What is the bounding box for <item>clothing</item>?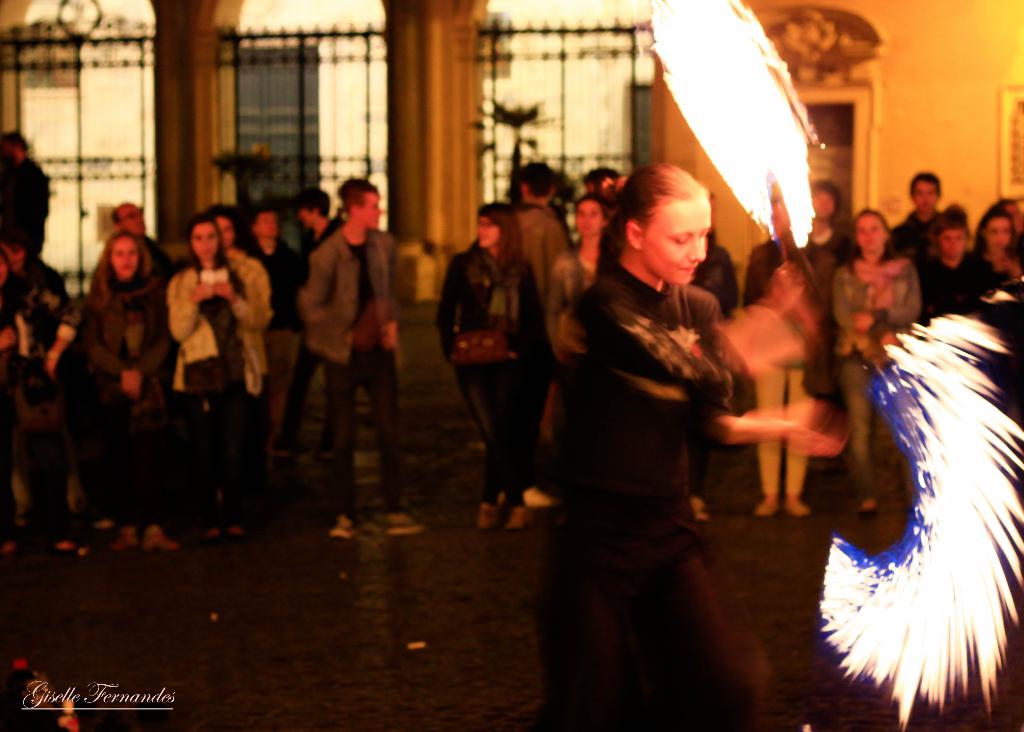
crop(4, 158, 47, 256).
